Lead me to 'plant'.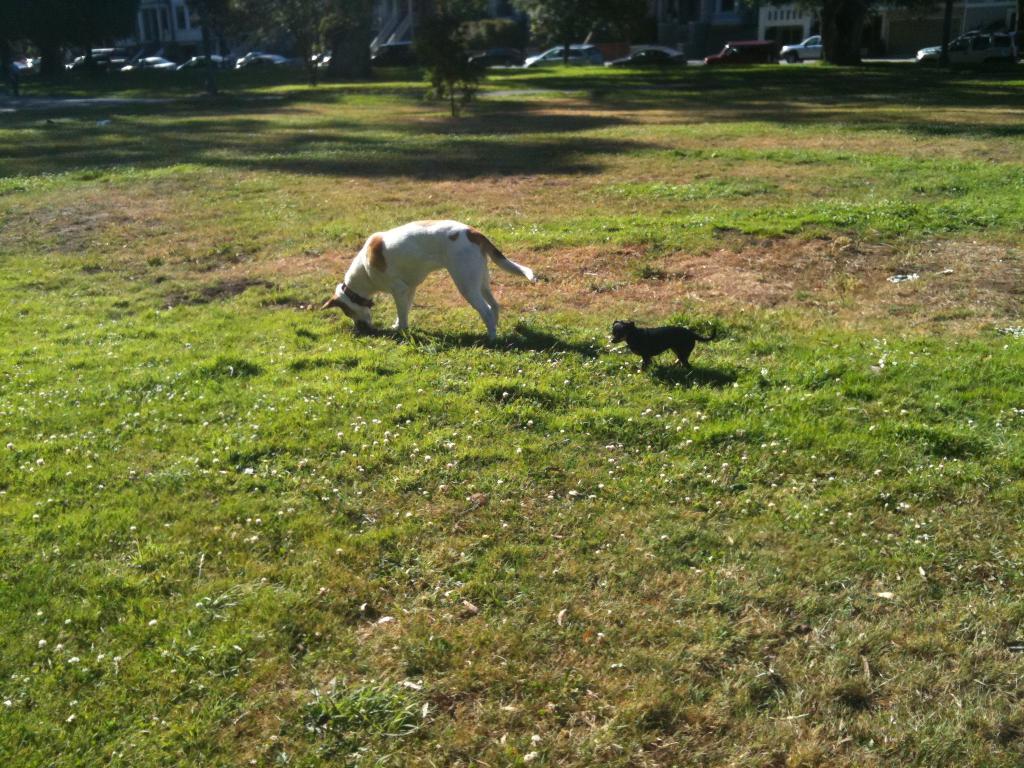
Lead to pyautogui.locateOnScreen(940, 23, 1021, 69).
